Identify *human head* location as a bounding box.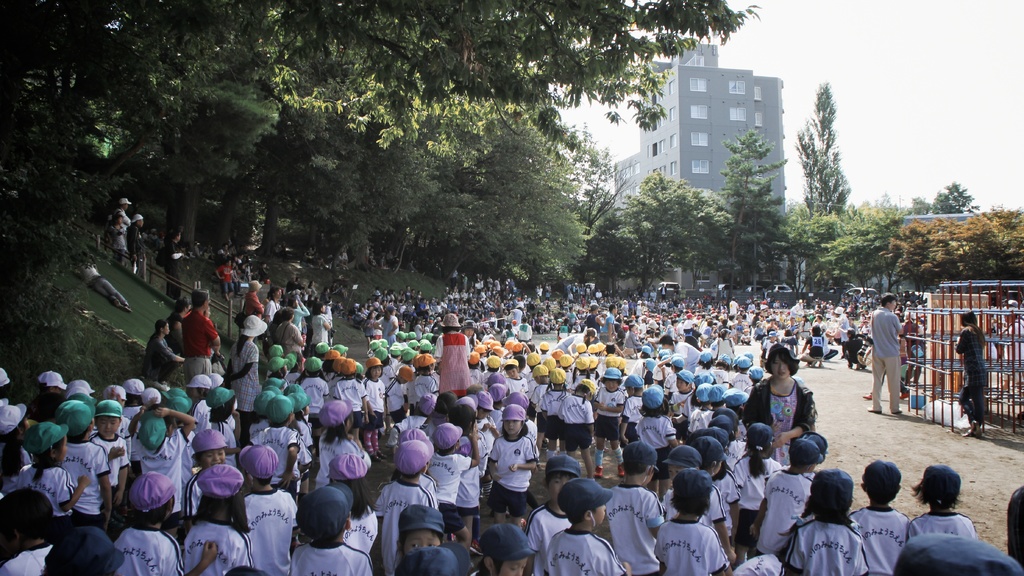
(x1=269, y1=355, x2=285, y2=370).
